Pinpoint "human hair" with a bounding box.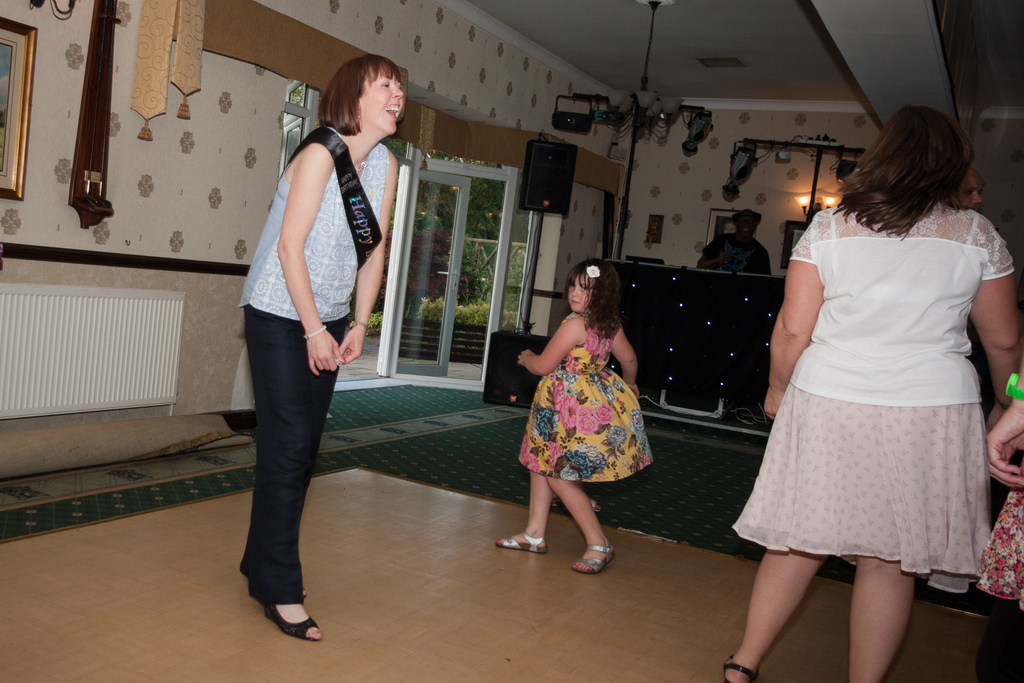
Rect(319, 54, 402, 136).
